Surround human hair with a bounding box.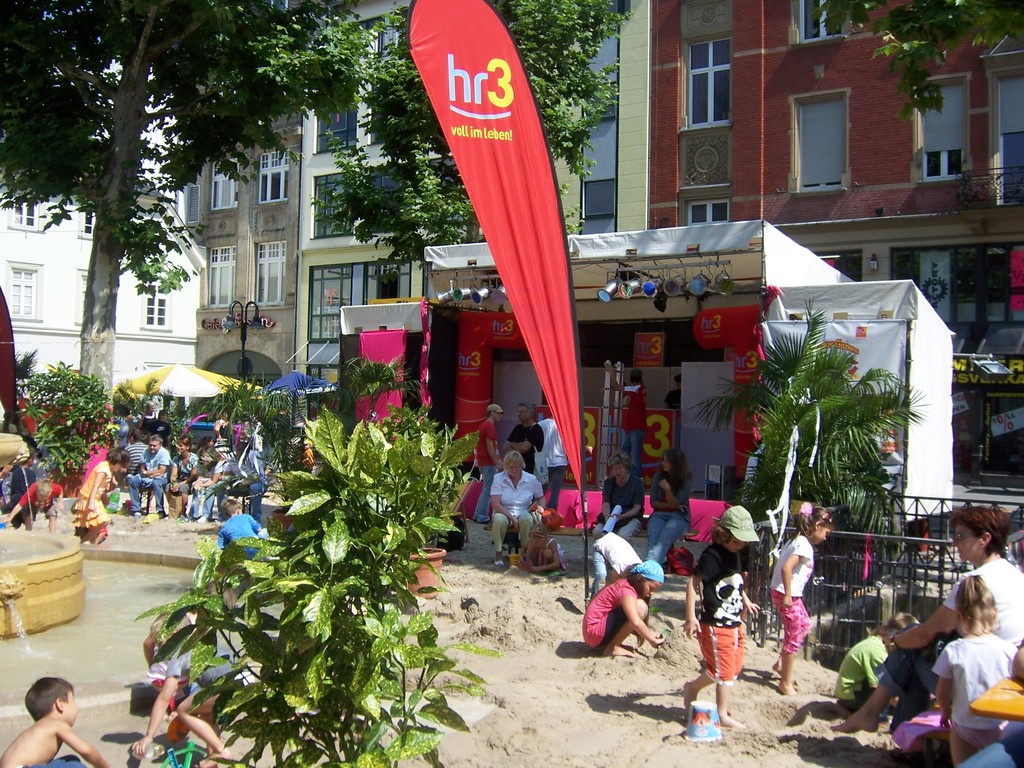
Rect(145, 401, 156, 412).
